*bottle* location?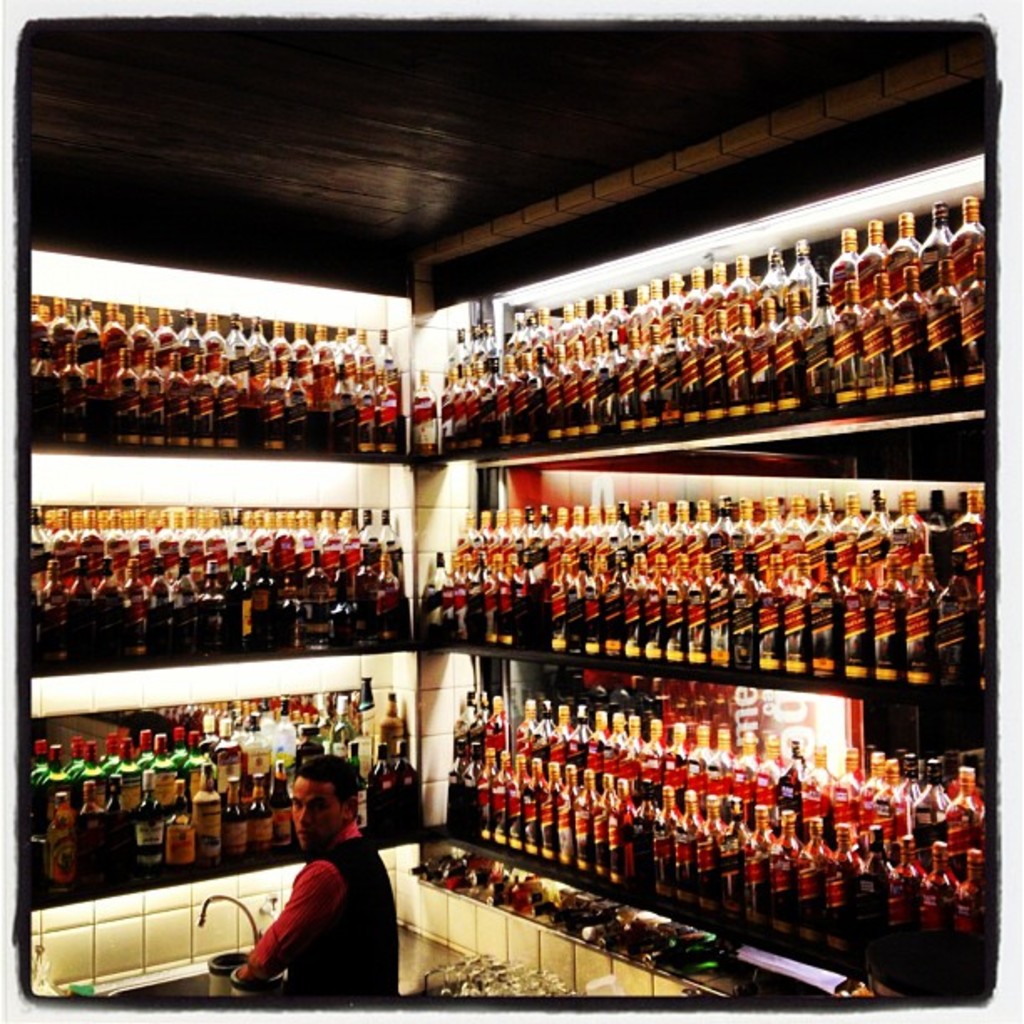
BBox(110, 507, 129, 579)
